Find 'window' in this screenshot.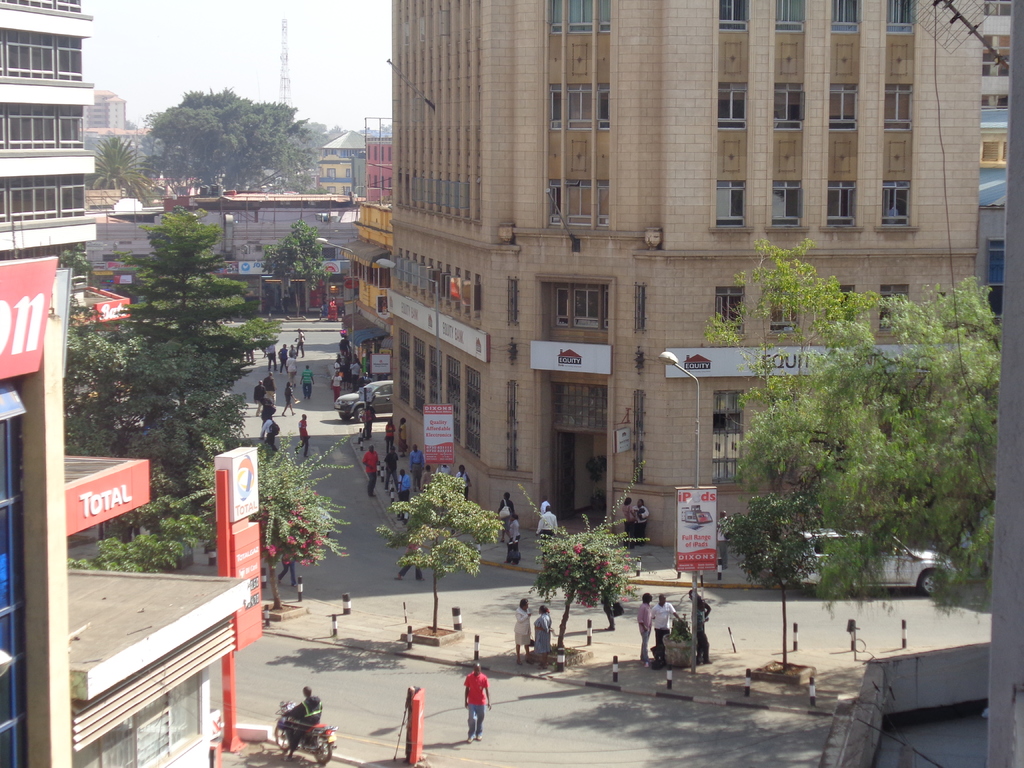
The bounding box for 'window' is bbox=[461, 369, 485, 468].
